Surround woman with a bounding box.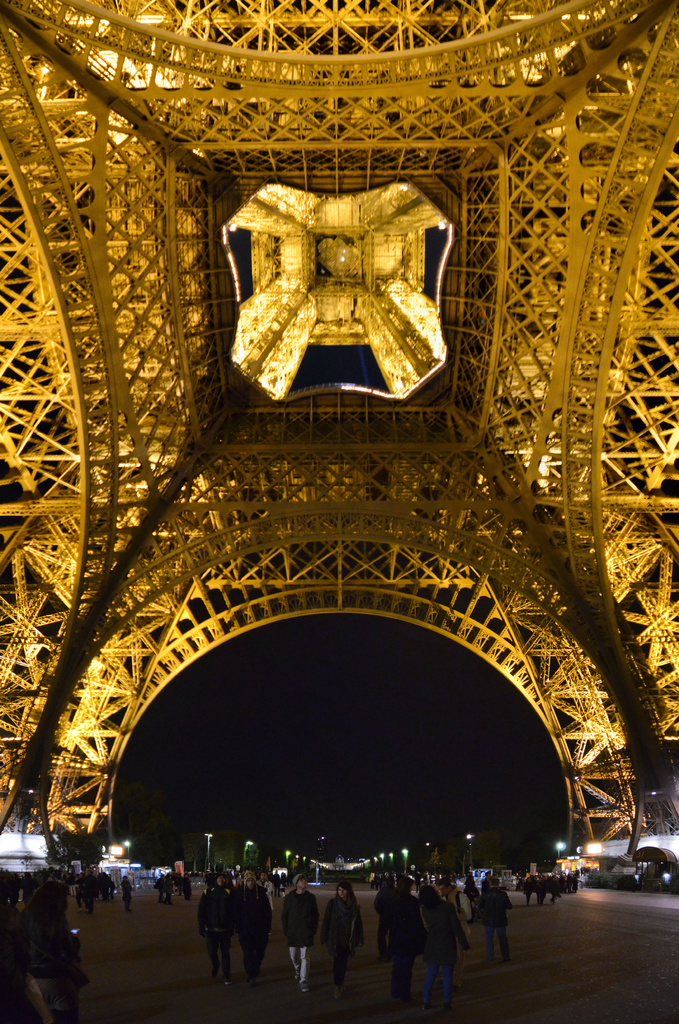
322/879/363/990.
